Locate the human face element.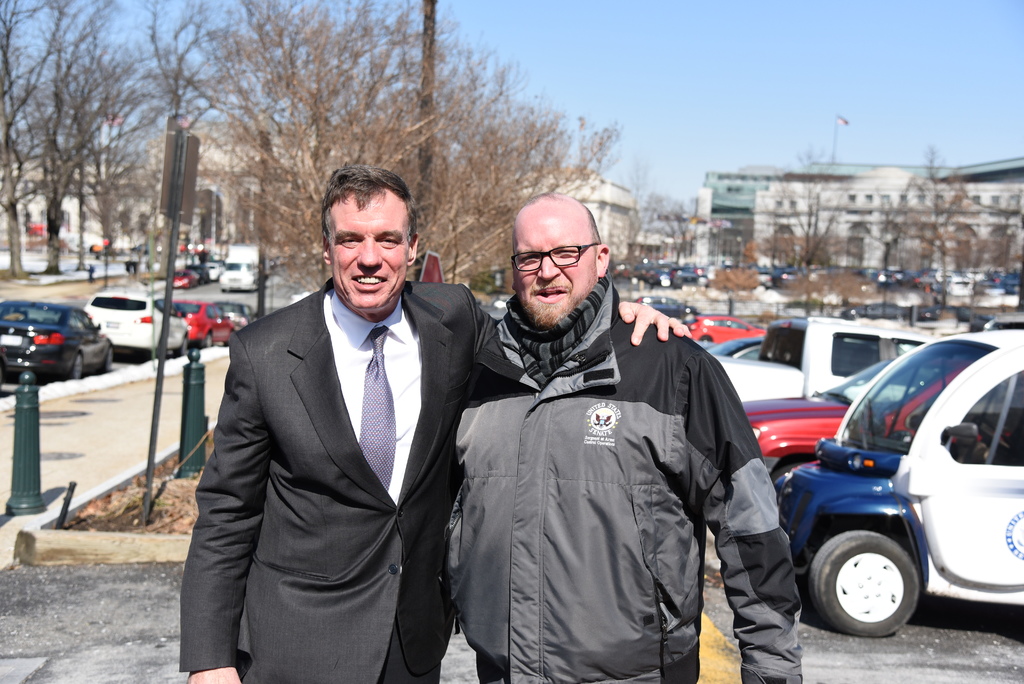
Element bbox: x1=519 y1=217 x2=593 y2=325.
